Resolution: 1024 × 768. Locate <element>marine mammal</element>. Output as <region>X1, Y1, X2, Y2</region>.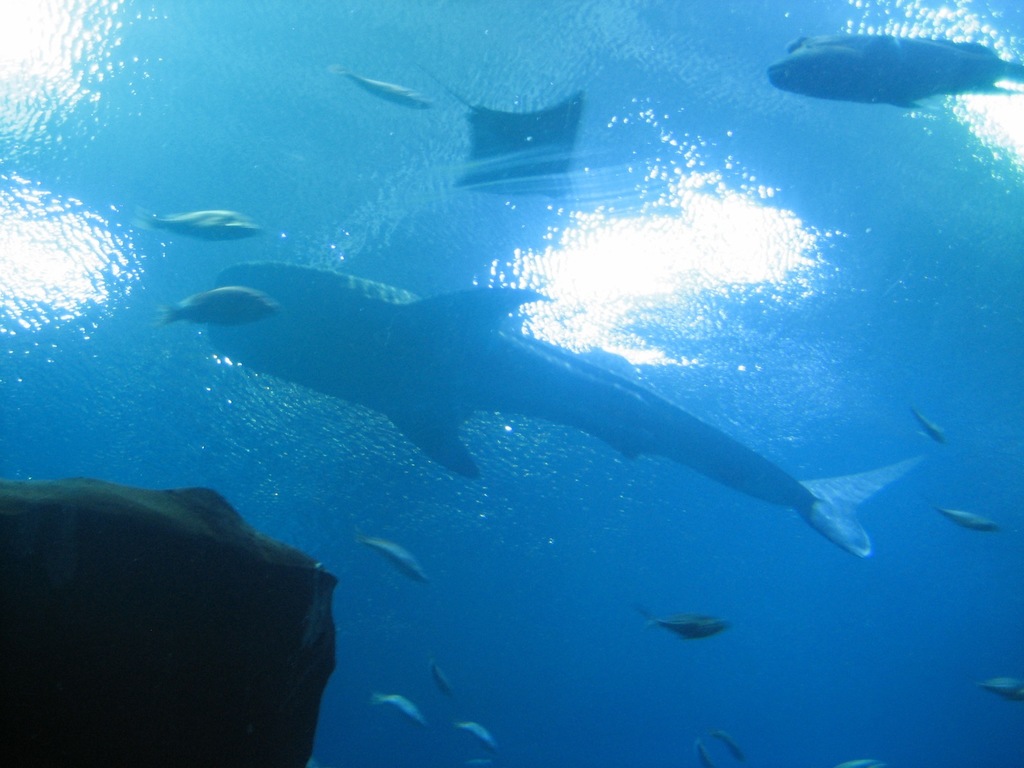
<region>766, 33, 1023, 110</region>.
